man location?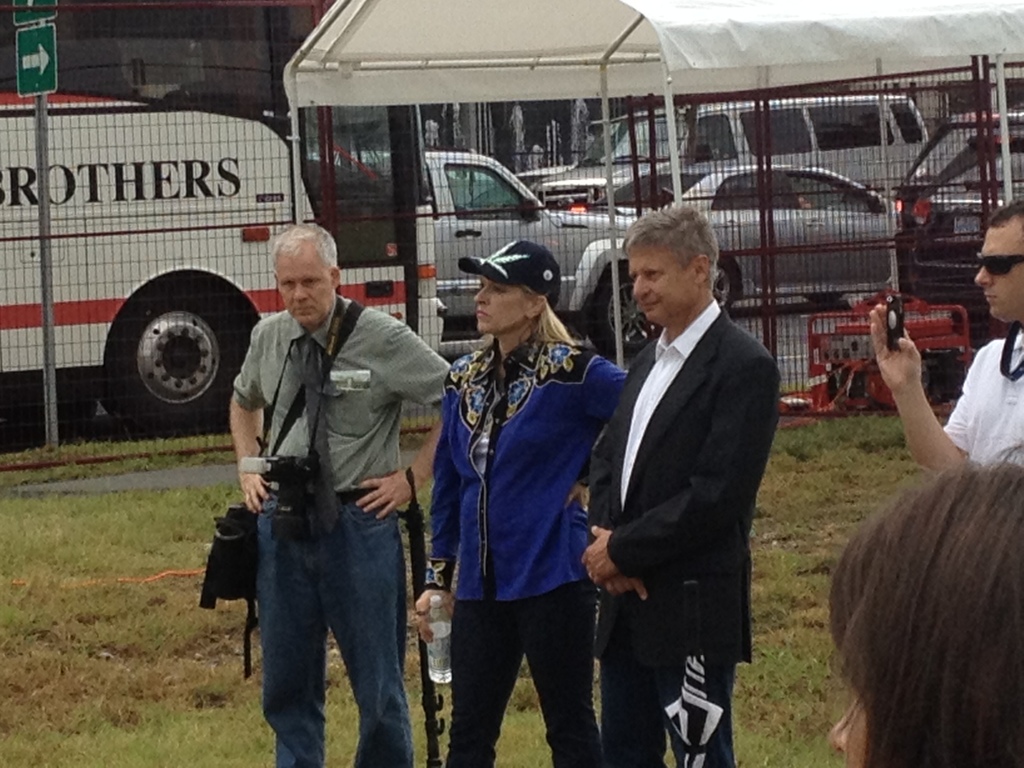
Rect(197, 257, 438, 759)
